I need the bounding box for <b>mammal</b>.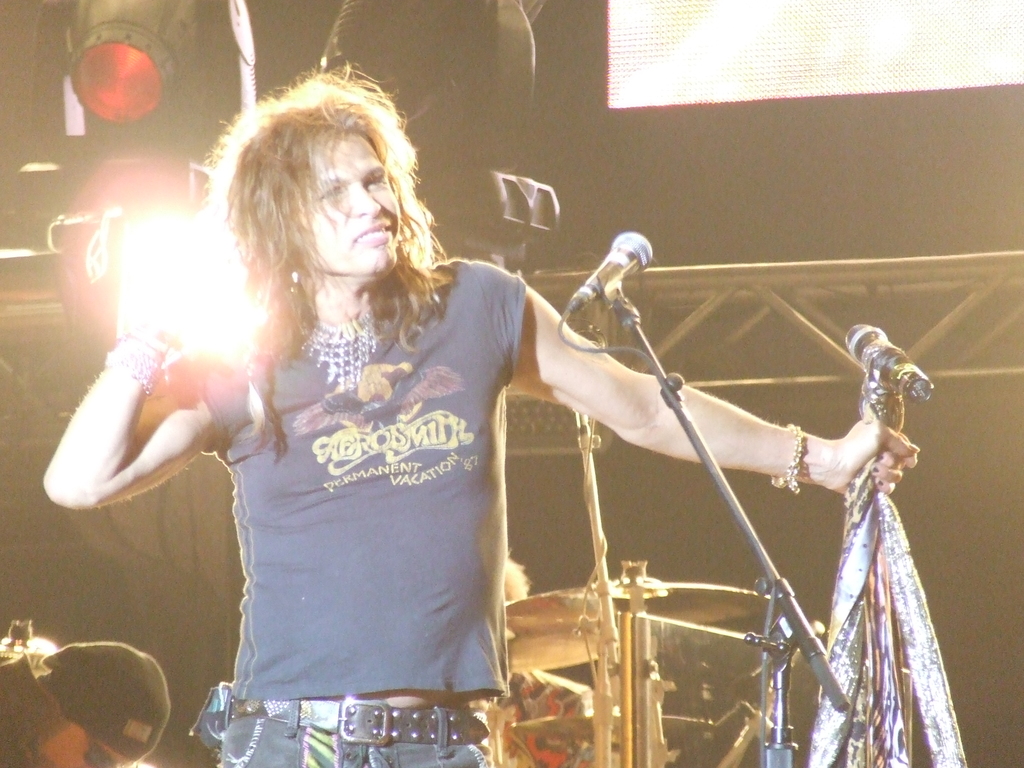
Here it is: 37 61 921 767.
